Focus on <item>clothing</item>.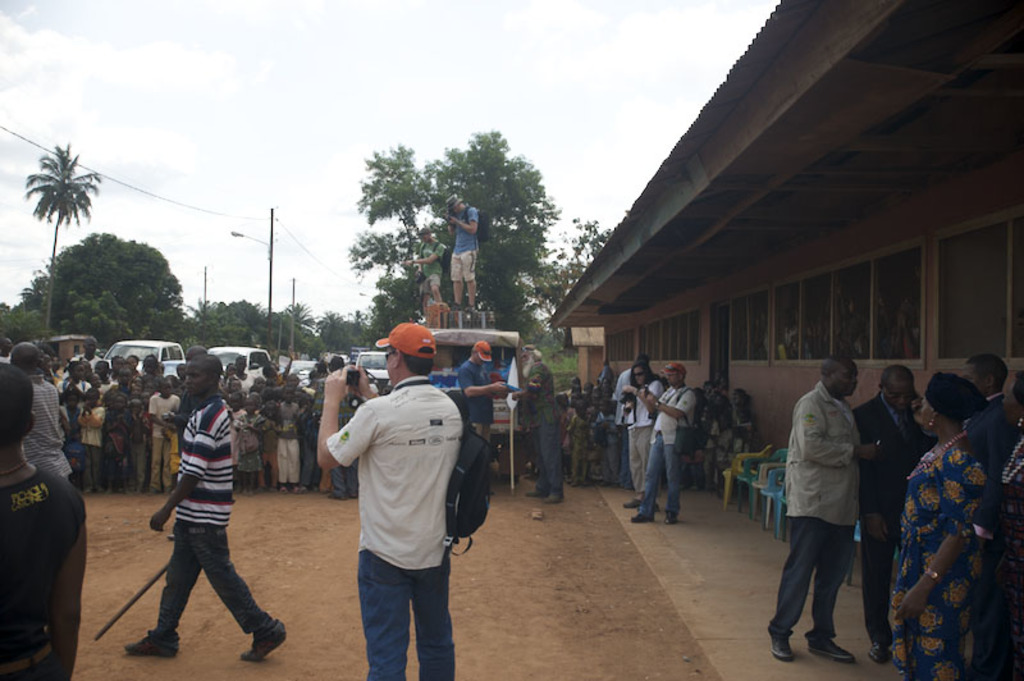
Focused at [x1=864, y1=388, x2=924, y2=657].
